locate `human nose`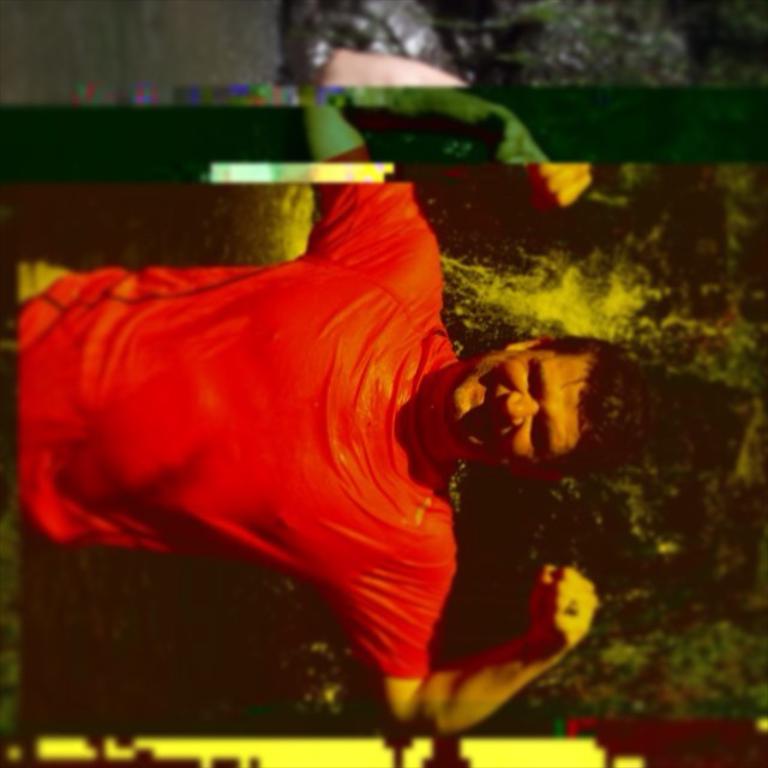
locate(503, 389, 541, 424)
